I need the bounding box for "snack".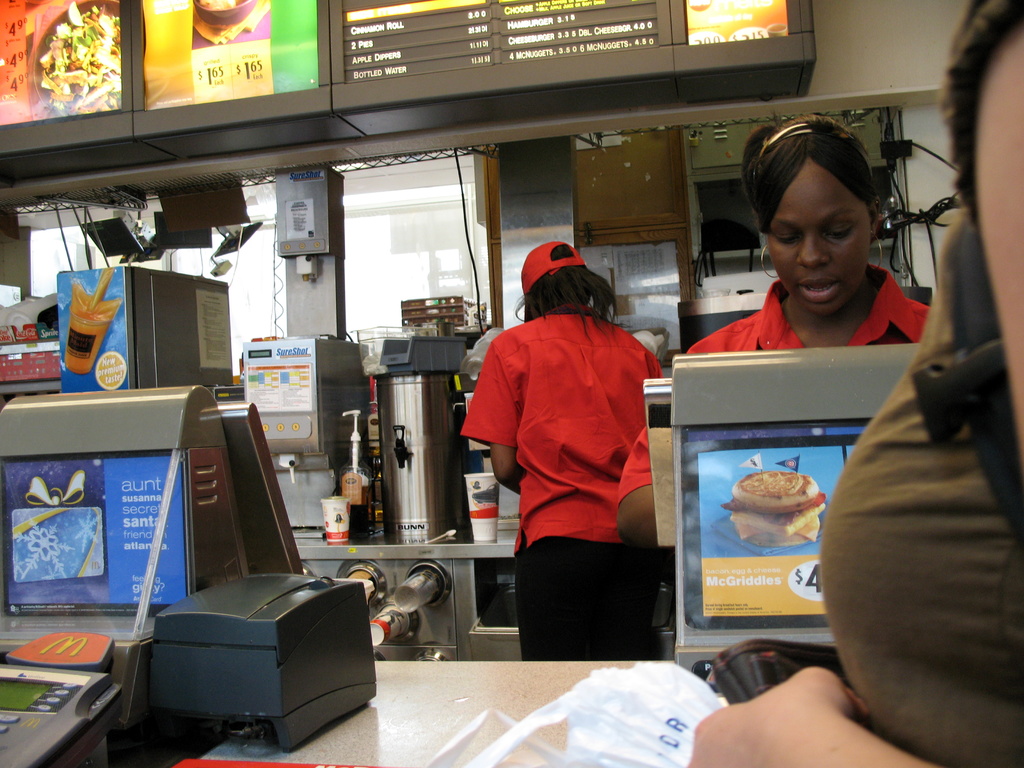
Here it is: (left=732, top=475, right=853, bottom=552).
